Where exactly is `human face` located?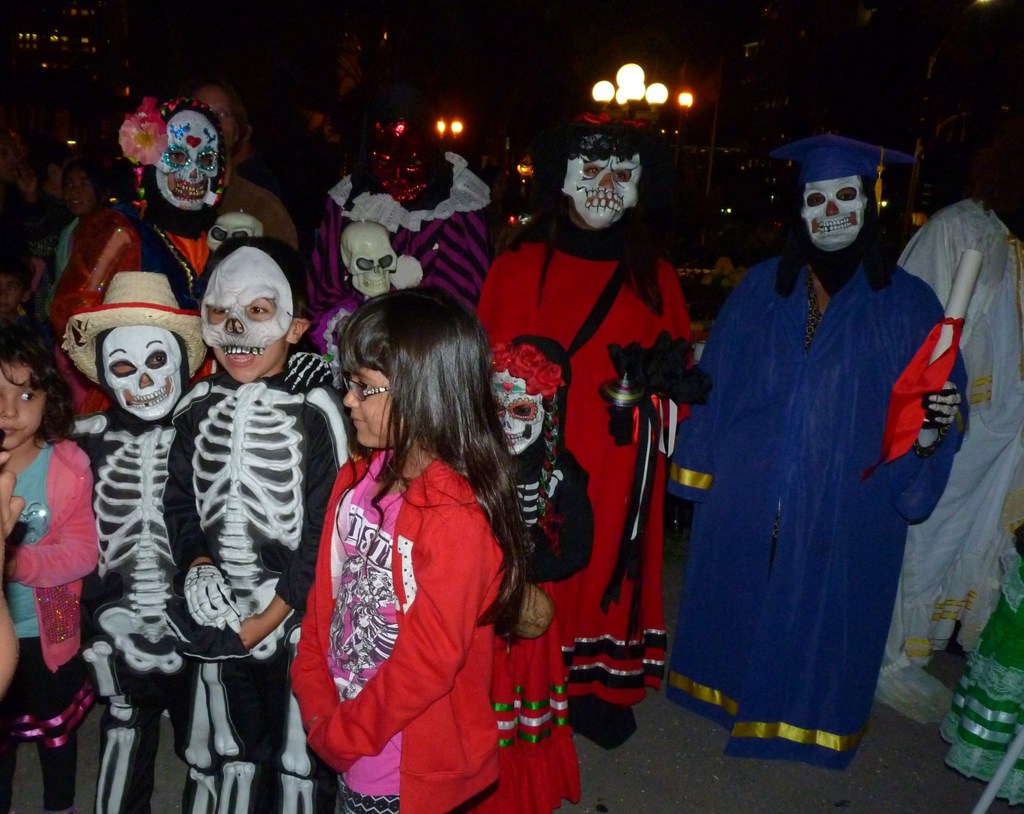
Its bounding box is BBox(340, 367, 404, 445).
